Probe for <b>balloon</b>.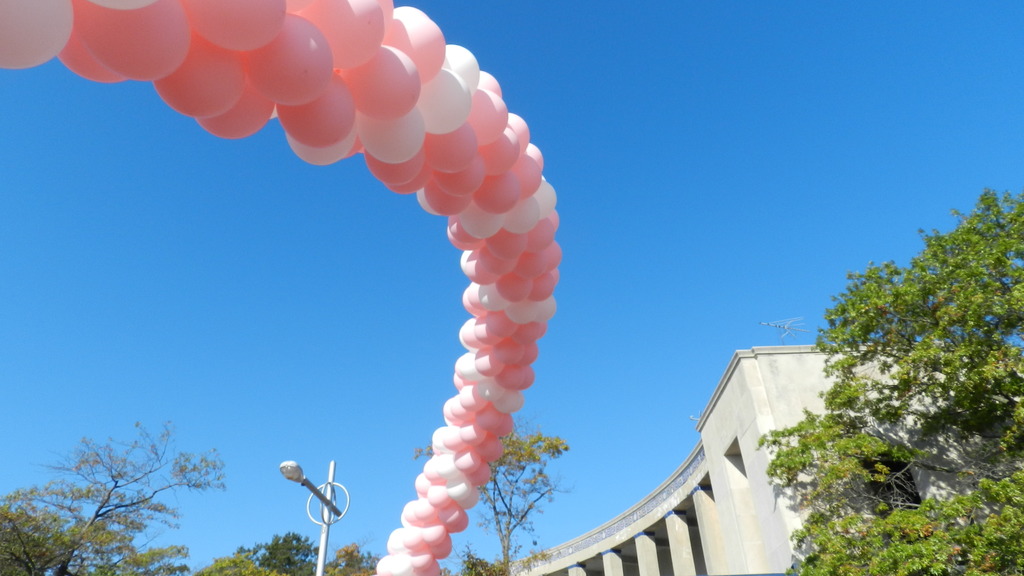
Probe result: crop(489, 412, 514, 438).
